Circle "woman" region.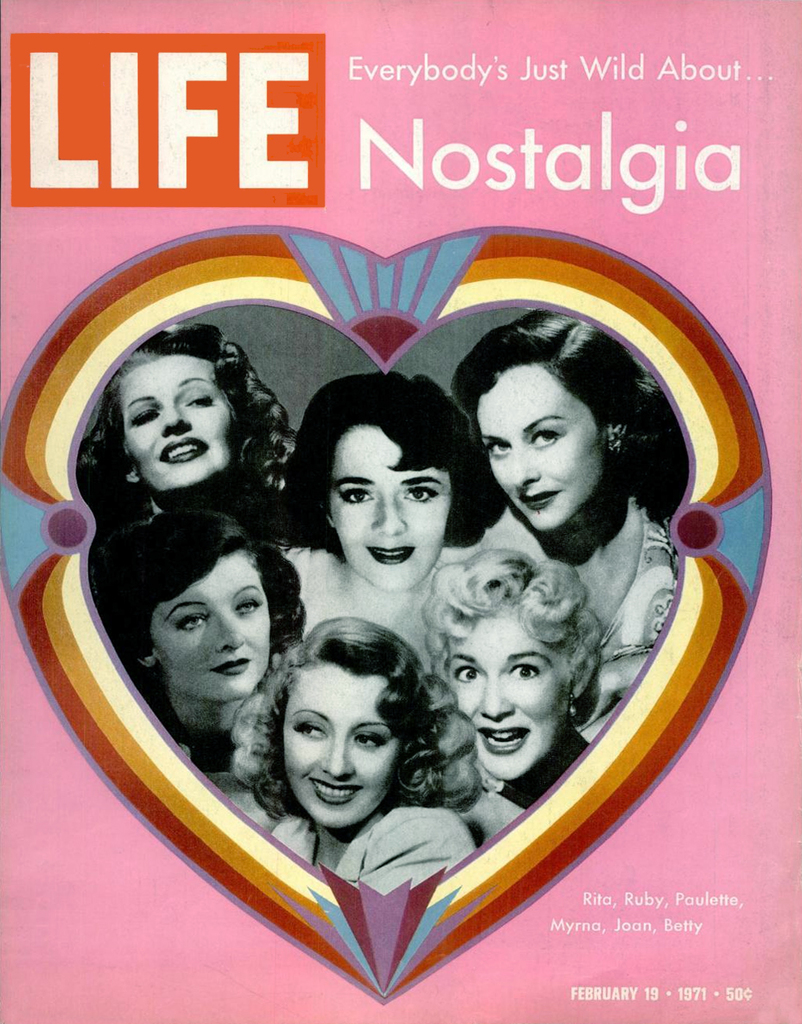
Region: [277, 368, 514, 673].
